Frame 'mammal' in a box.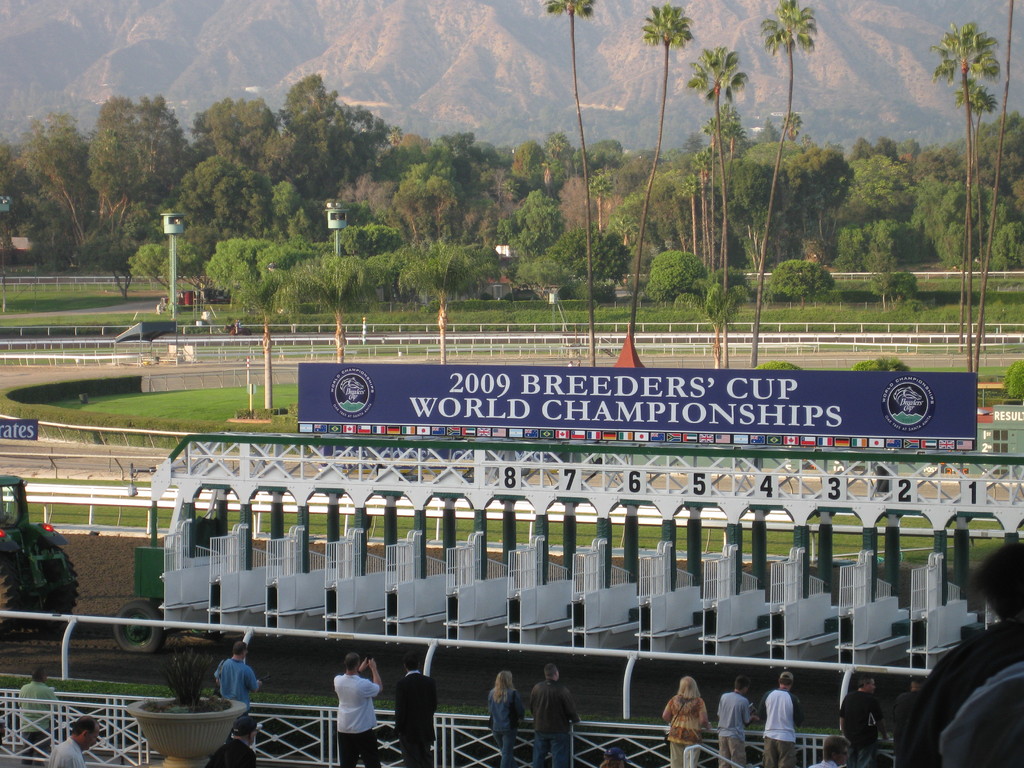
bbox=(18, 666, 59, 767).
